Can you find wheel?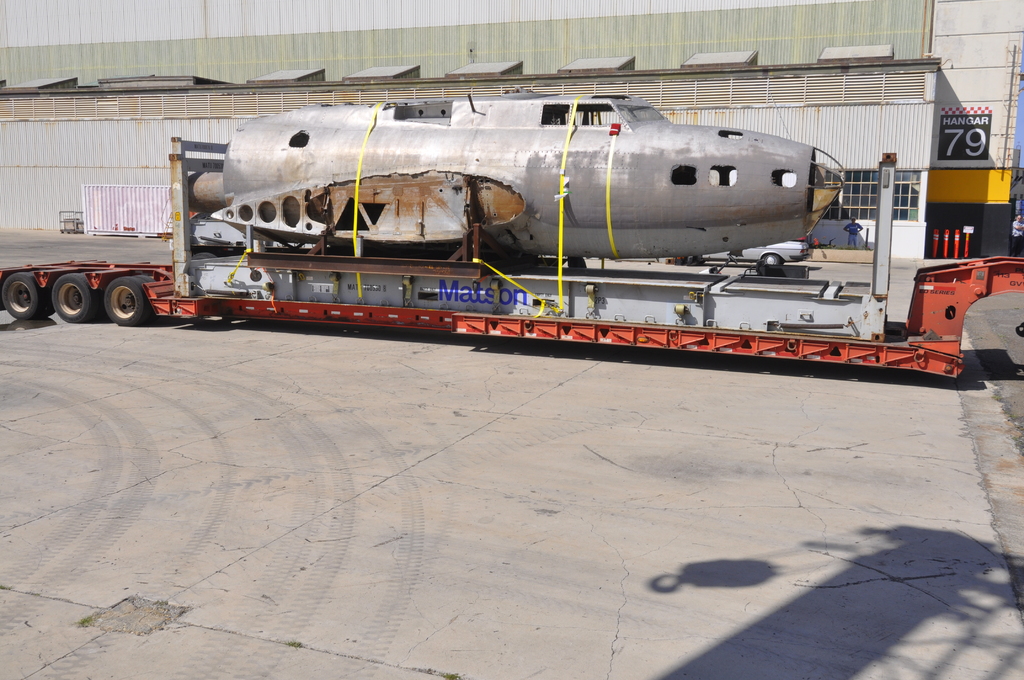
Yes, bounding box: (52, 277, 94, 321).
